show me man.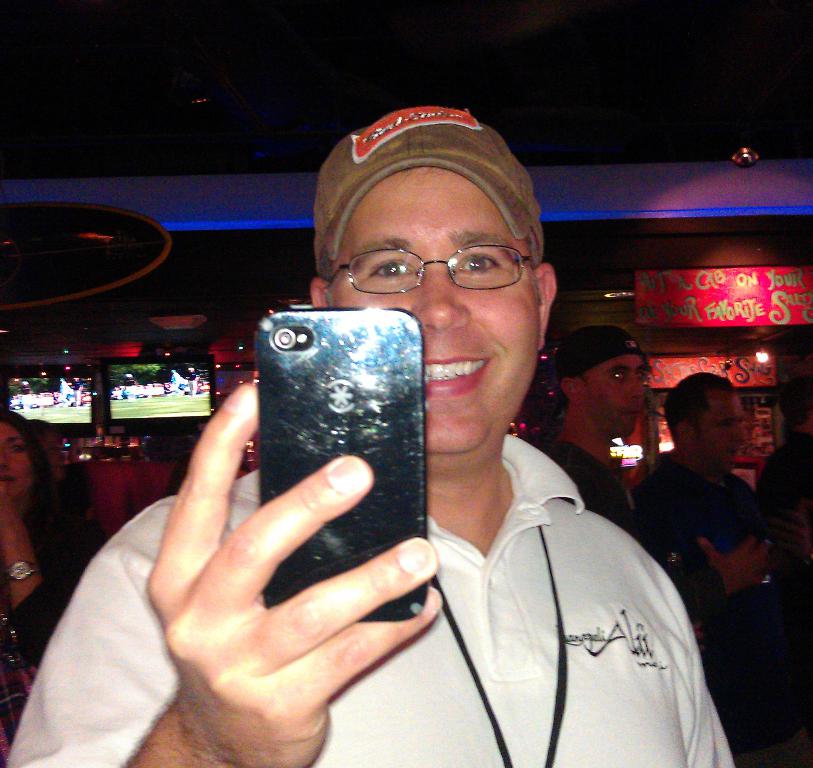
man is here: [0,108,753,767].
